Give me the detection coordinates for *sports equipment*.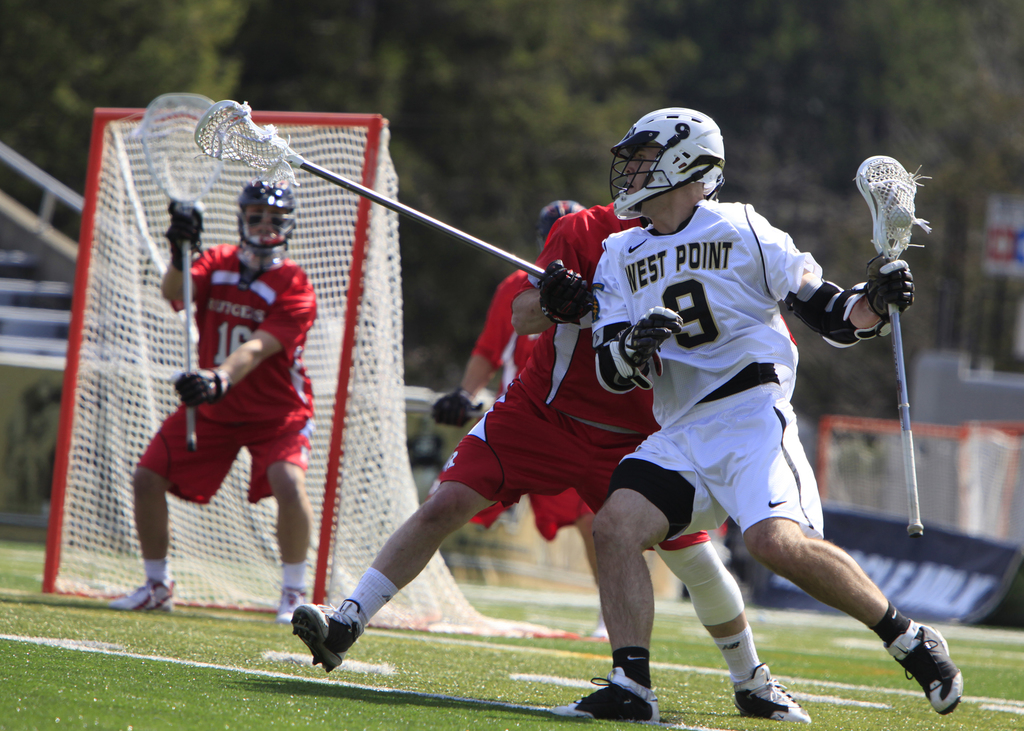
region(849, 150, 933, 533).
